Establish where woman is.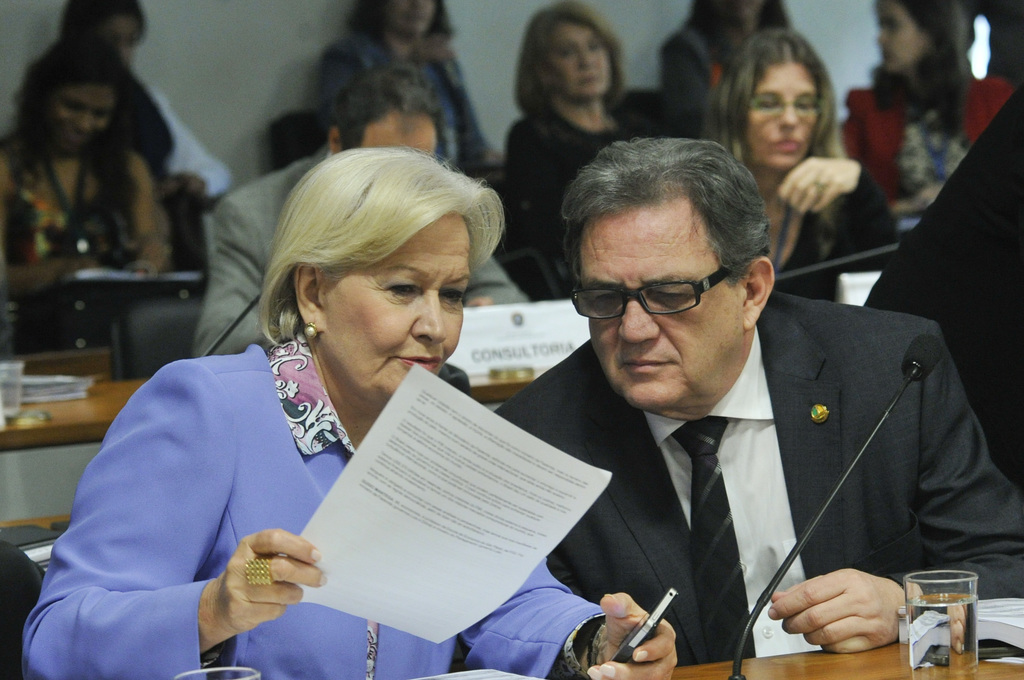
Established at [left=0, top=29, right=173, bottom=355].
